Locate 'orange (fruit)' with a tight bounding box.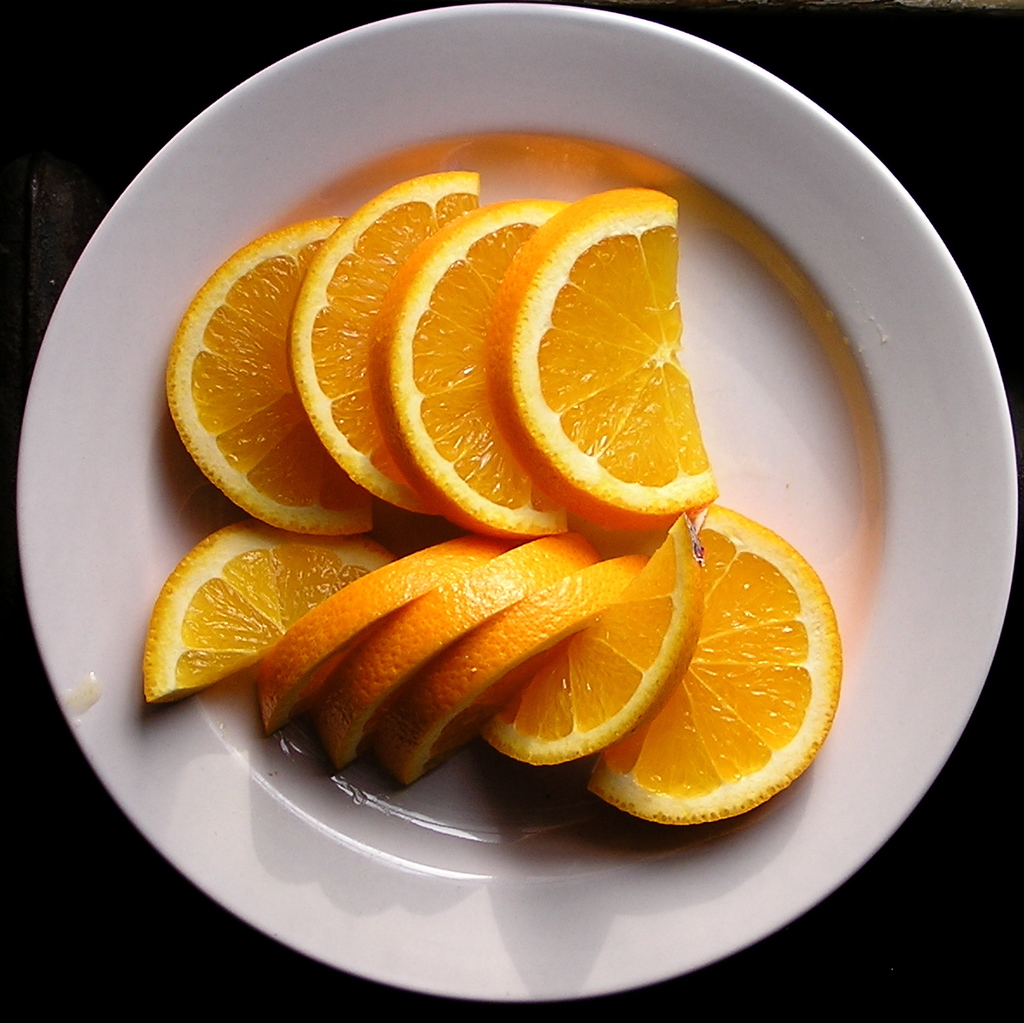
Rect(314, 542, 594, 767).
